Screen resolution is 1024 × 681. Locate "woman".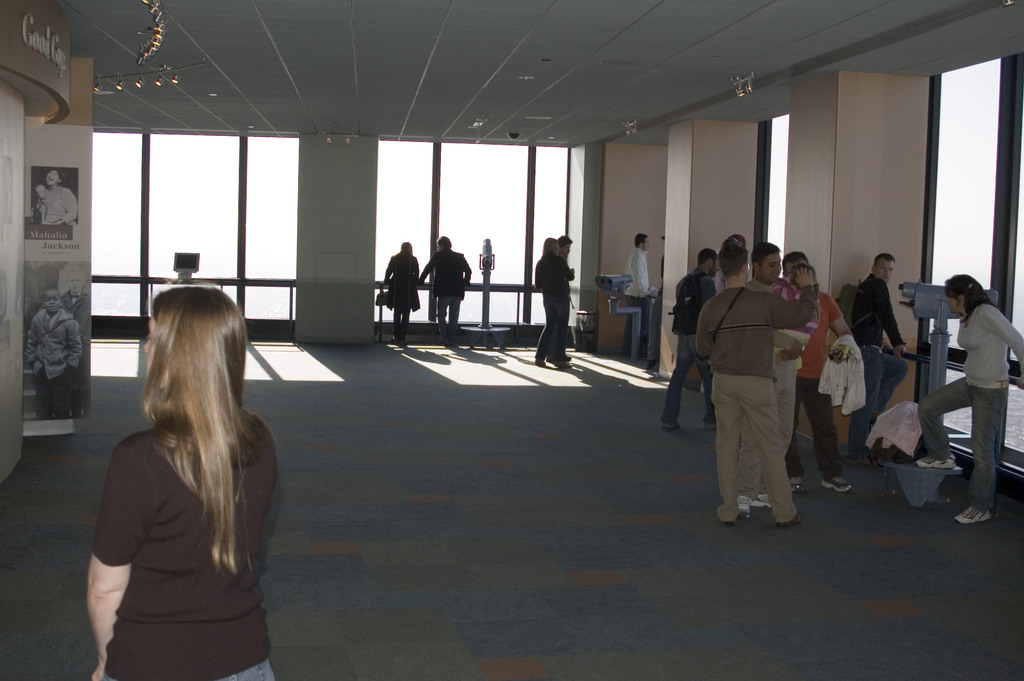
<bbox>70, 256, 291, 678</bbox>.
